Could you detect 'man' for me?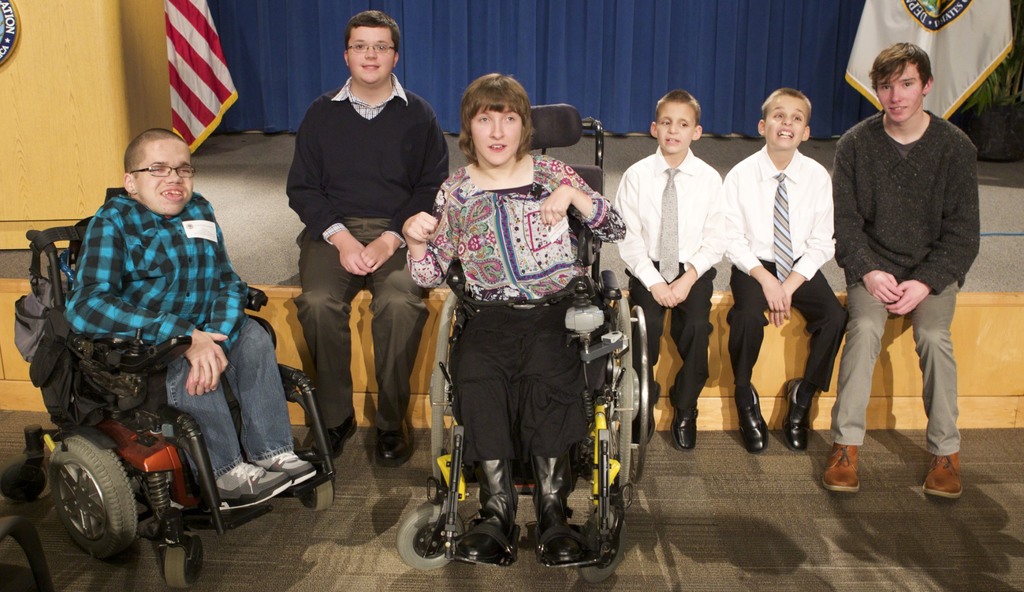
Detection result: select_region(282, 10, 447, 478).
